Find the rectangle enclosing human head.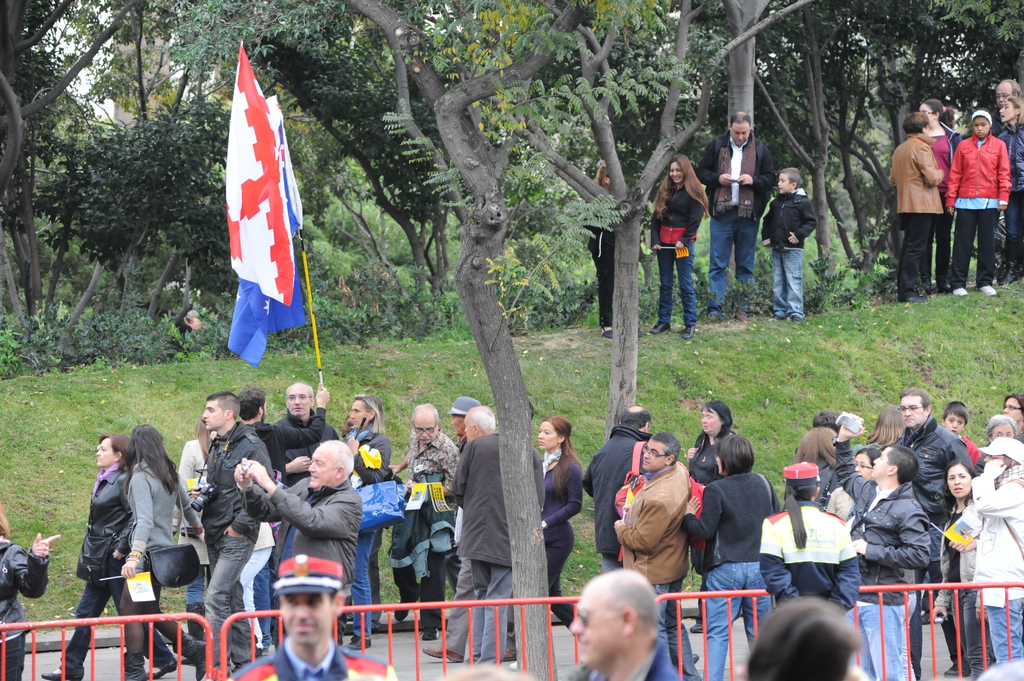
rect(970, 108, 993, 138).
